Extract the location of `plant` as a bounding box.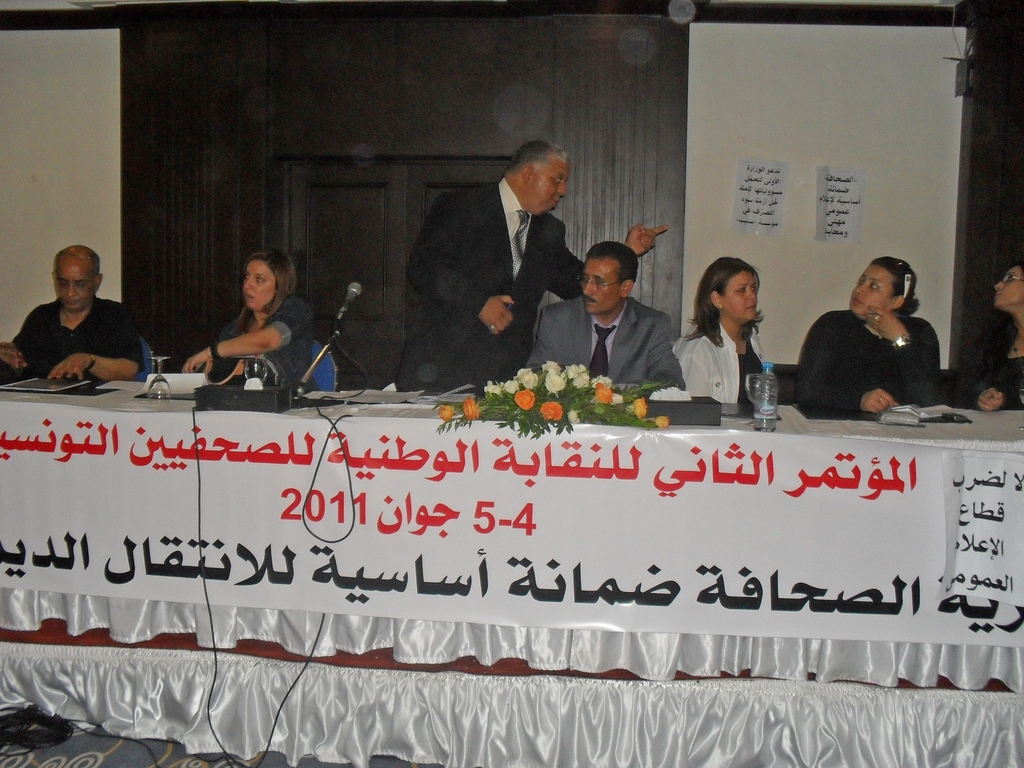
<bbox>433, 360, 682, 442</bbox>.
